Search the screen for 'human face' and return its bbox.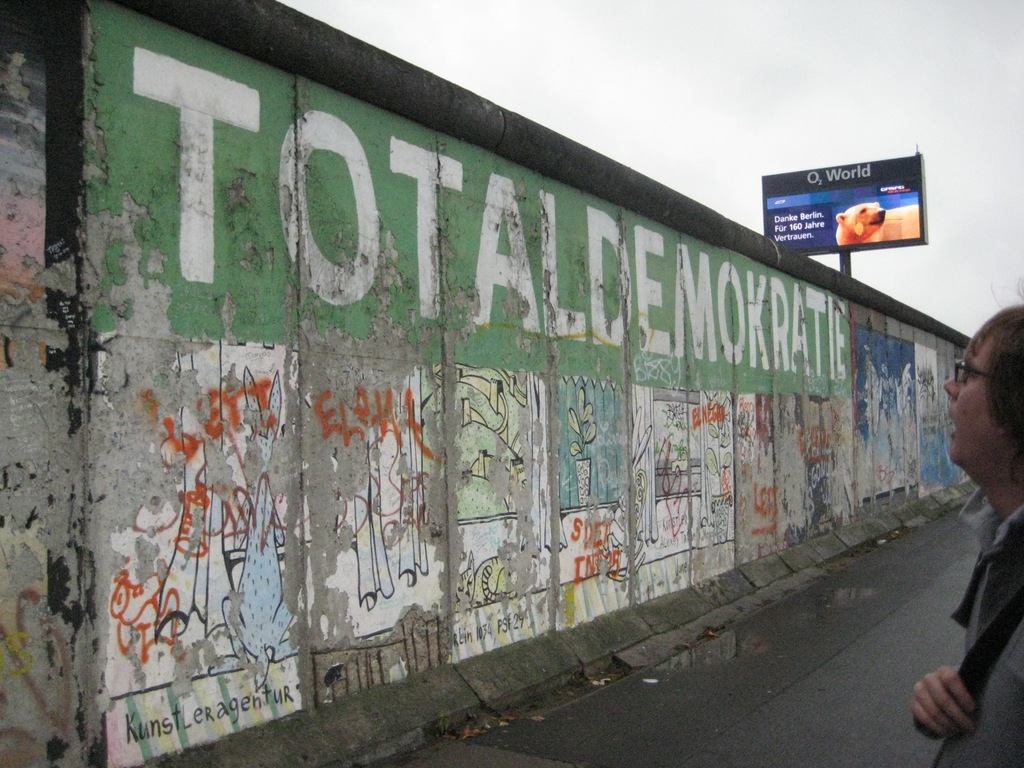
Found: box=[937, 324, 1002, 474].
